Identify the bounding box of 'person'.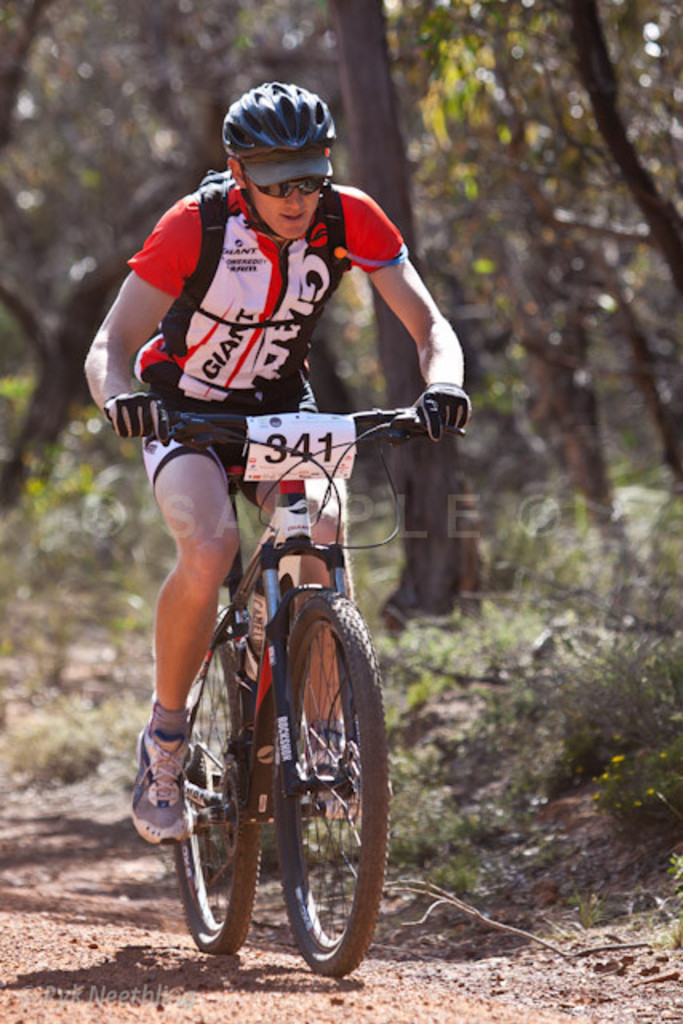
locate(85, 58, 417, 1022).
